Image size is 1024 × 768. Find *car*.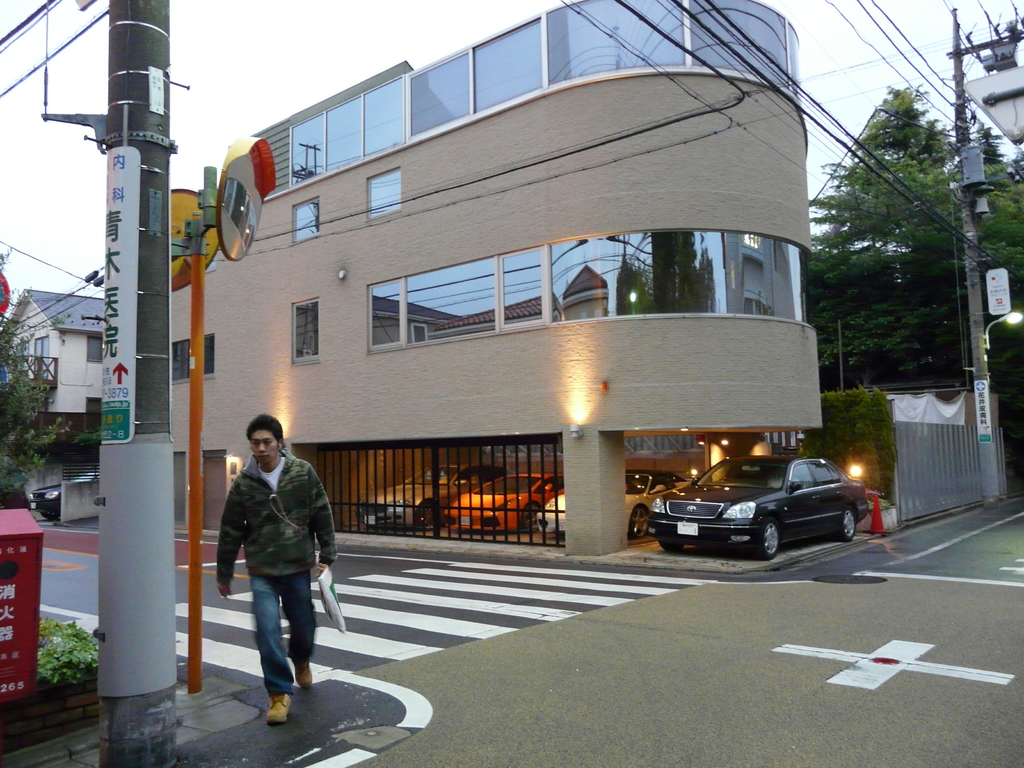
box=[536, 470, 688, 541].
